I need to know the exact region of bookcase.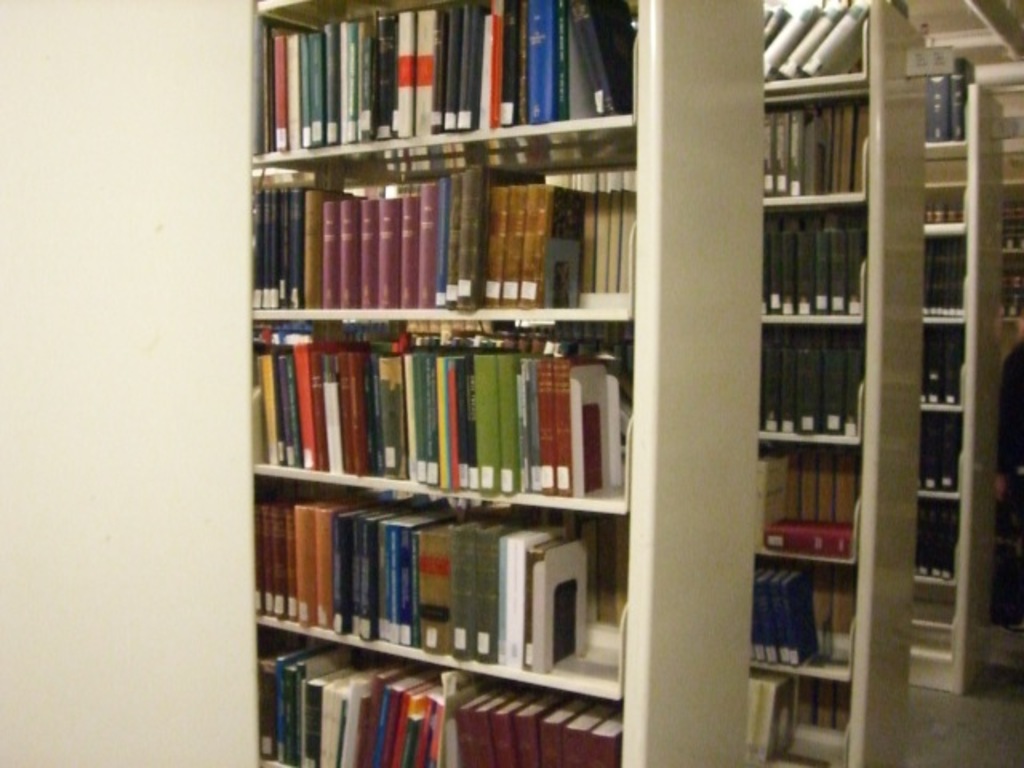
Region: [left=912, top=53, right=1006, bottom=699].
